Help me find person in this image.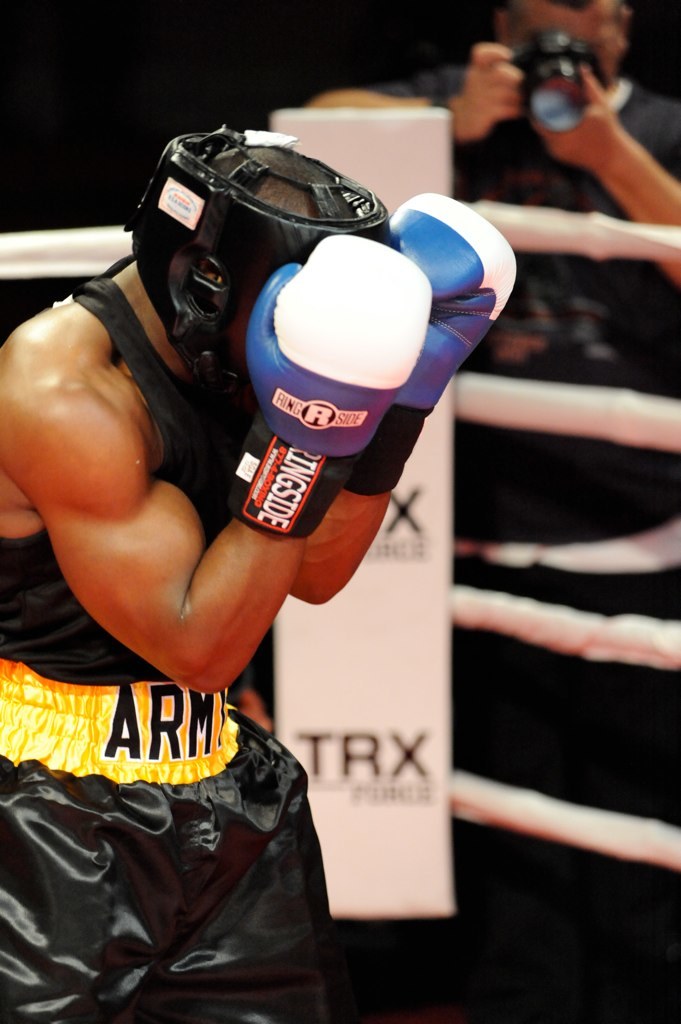
Found it: bbox=(288, 0, 680, 493).
